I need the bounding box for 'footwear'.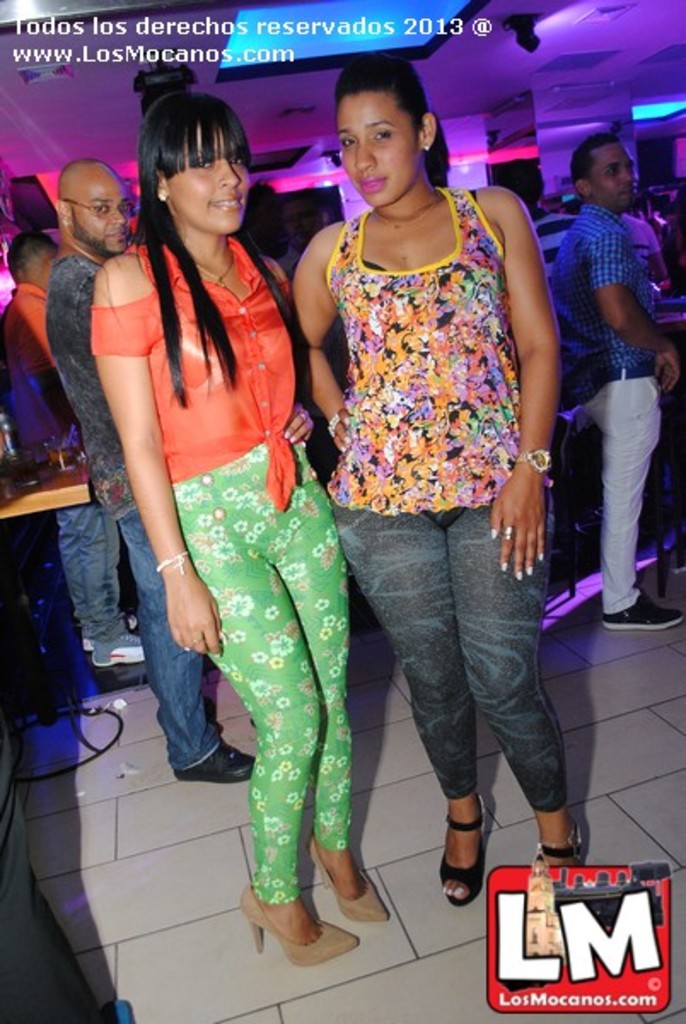
Here it is: (left=435, top=794, right=485, bottom=906).
